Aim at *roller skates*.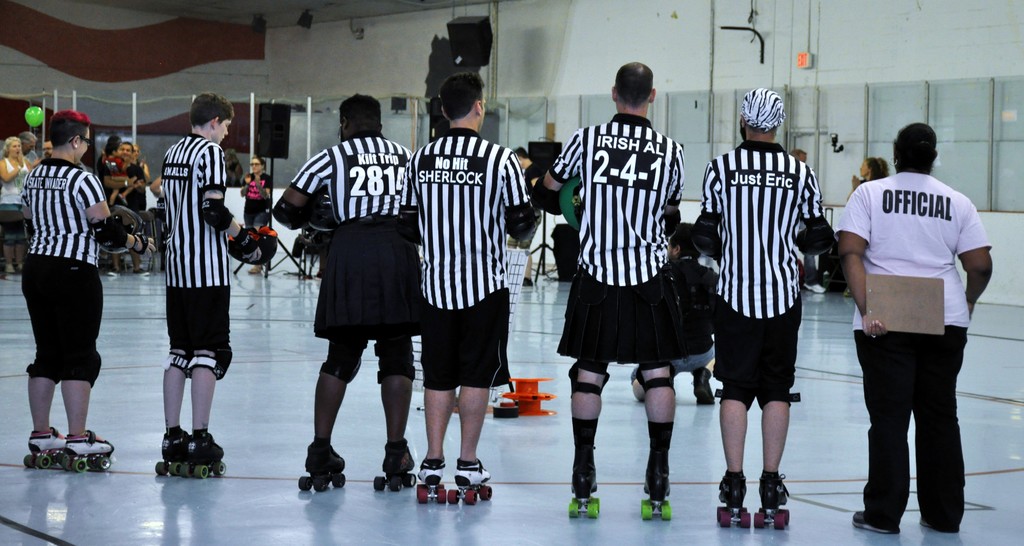
Aimed at {"left": 376, "top": 440, "right": 417, "bottom": 494}.
